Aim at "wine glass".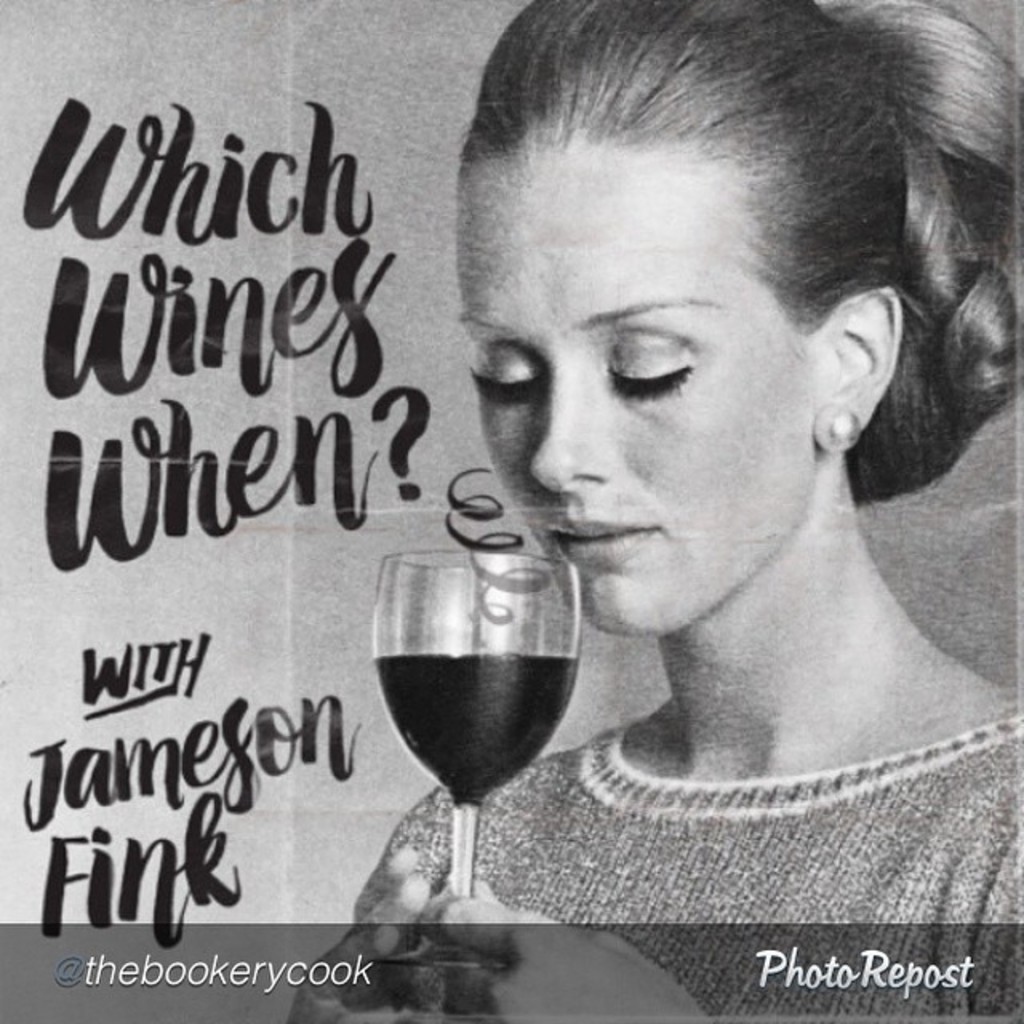
Aimed at x1=378 y1=554 x2=578 y2=963.
